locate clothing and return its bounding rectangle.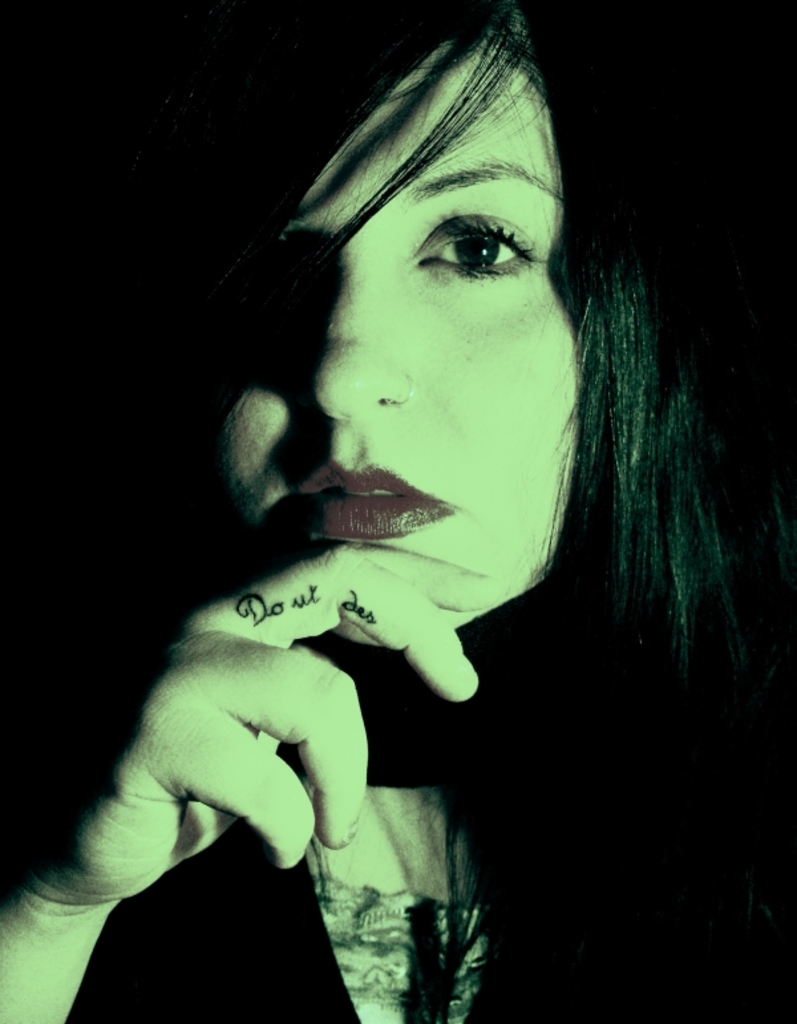
region(0, 638, 796, 1023).
